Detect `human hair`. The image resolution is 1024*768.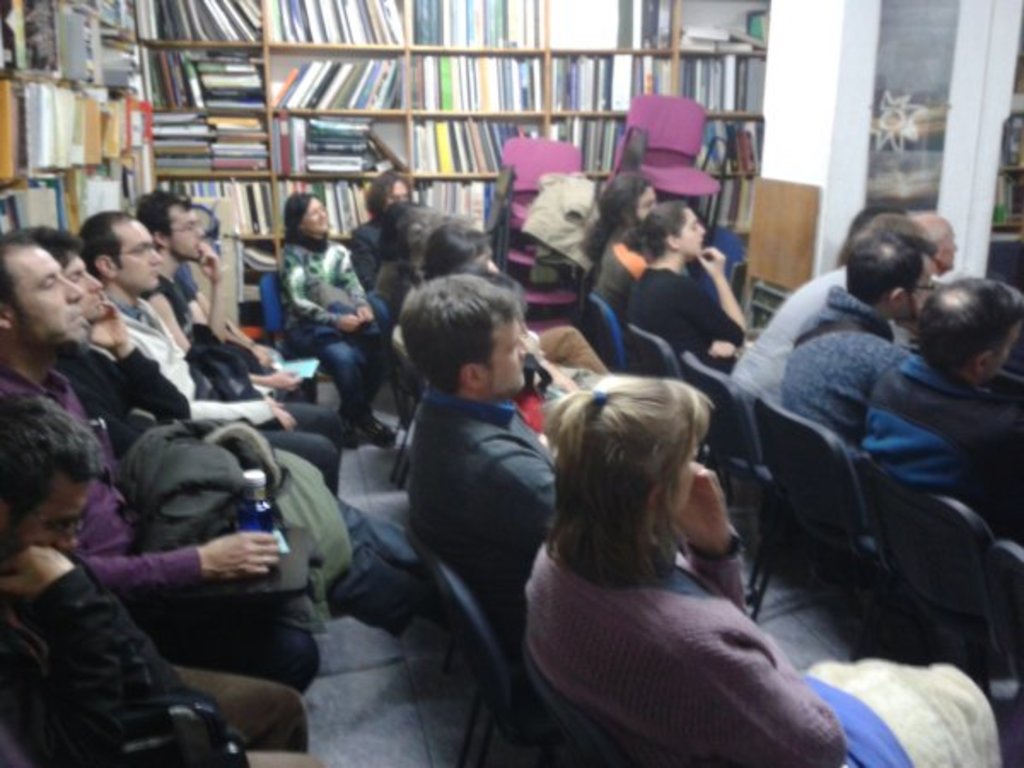
(910,210,954,251).
